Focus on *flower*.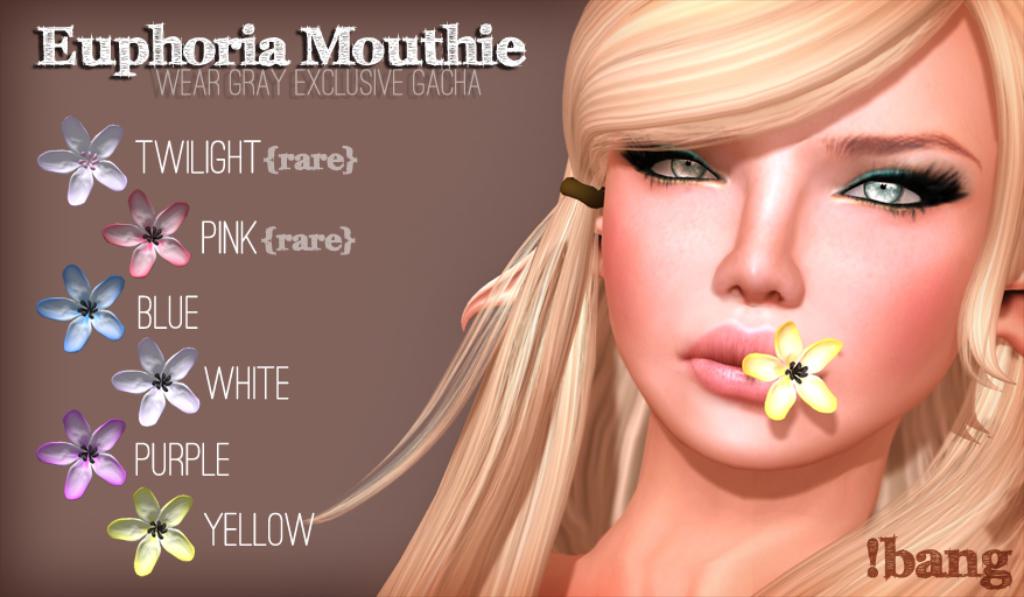
Focused at select_region(112, 328, 201, 427).
